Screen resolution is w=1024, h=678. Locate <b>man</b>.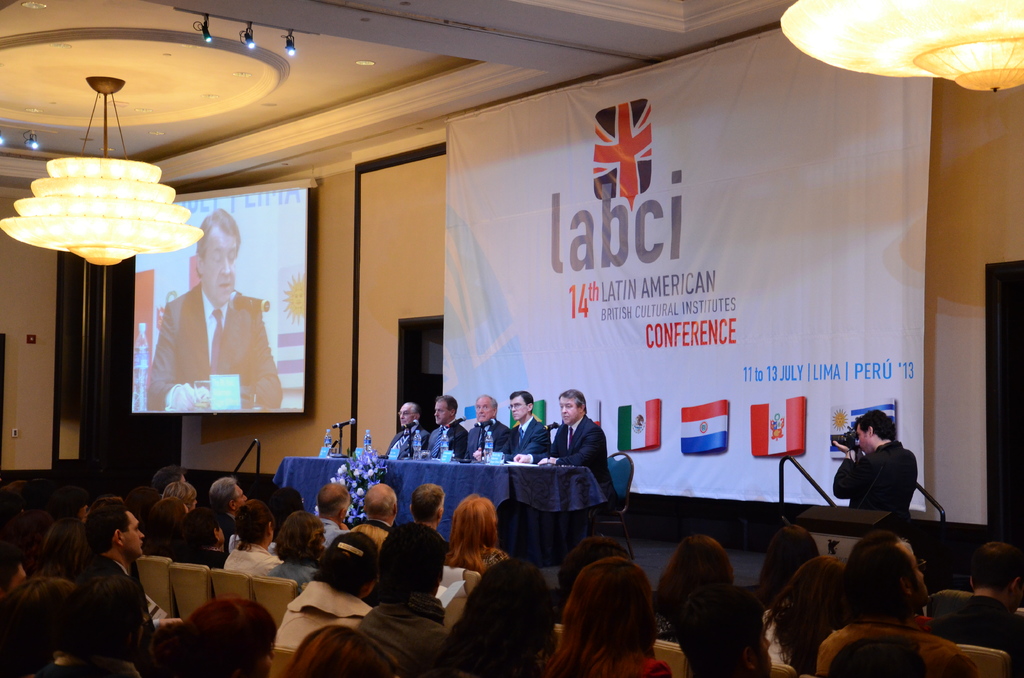
locate(366, 525, 451, 677).
